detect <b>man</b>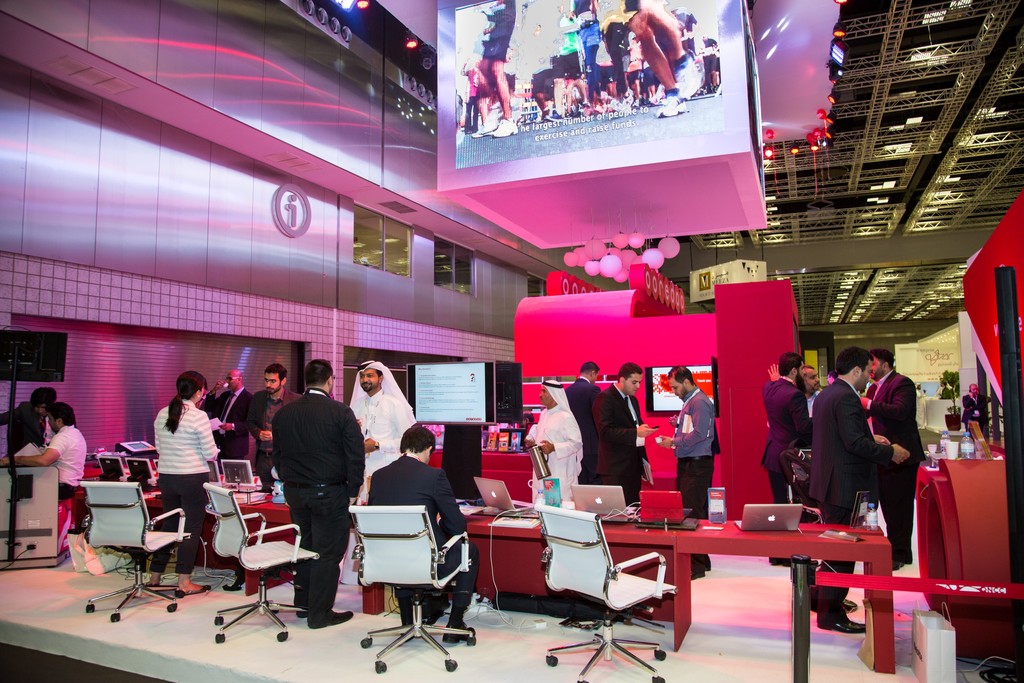
select_region(266, 359, 366, 629)
